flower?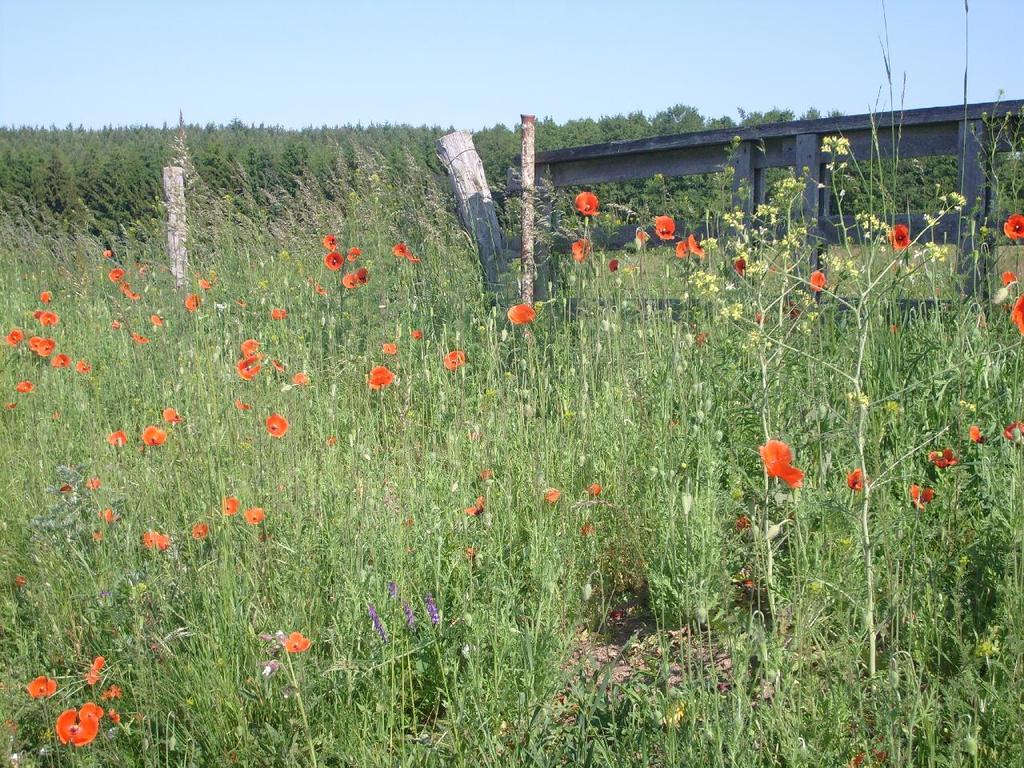
886:220:911:250
